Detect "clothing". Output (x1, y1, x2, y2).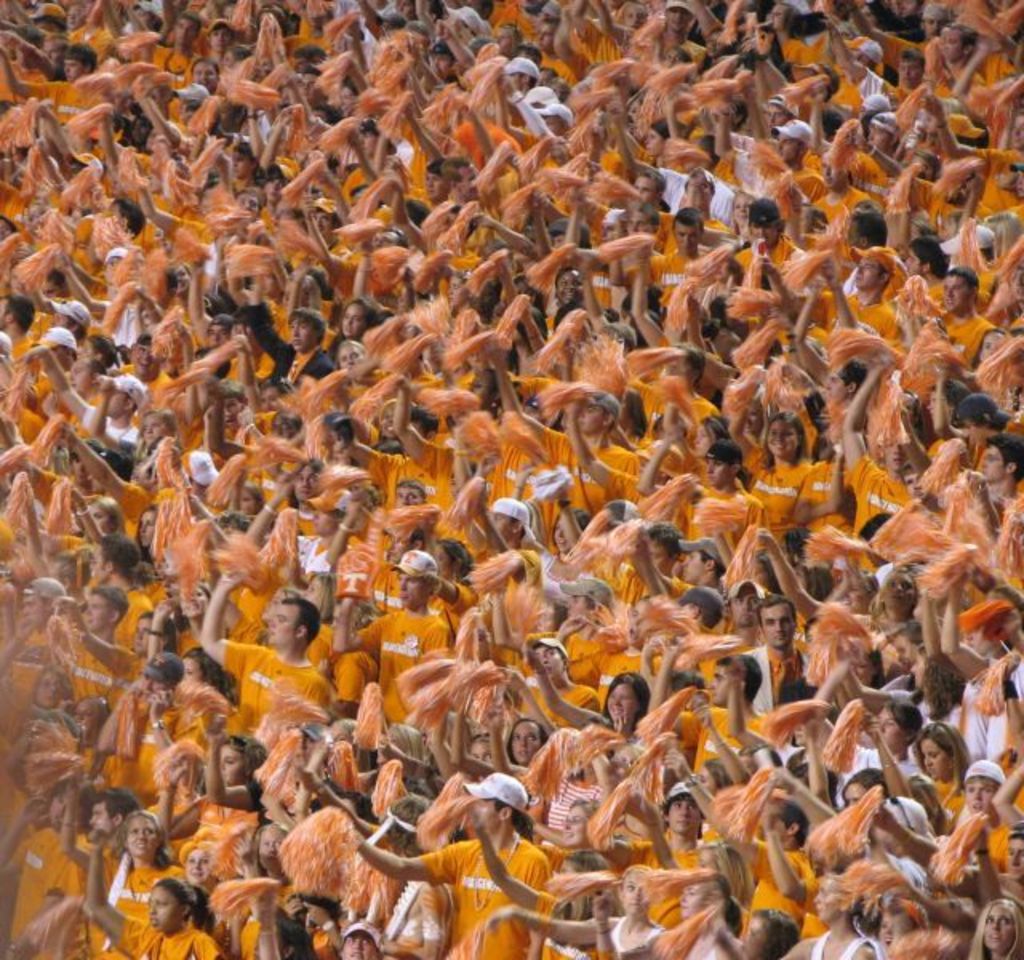
(925, 688, 997, 757).
